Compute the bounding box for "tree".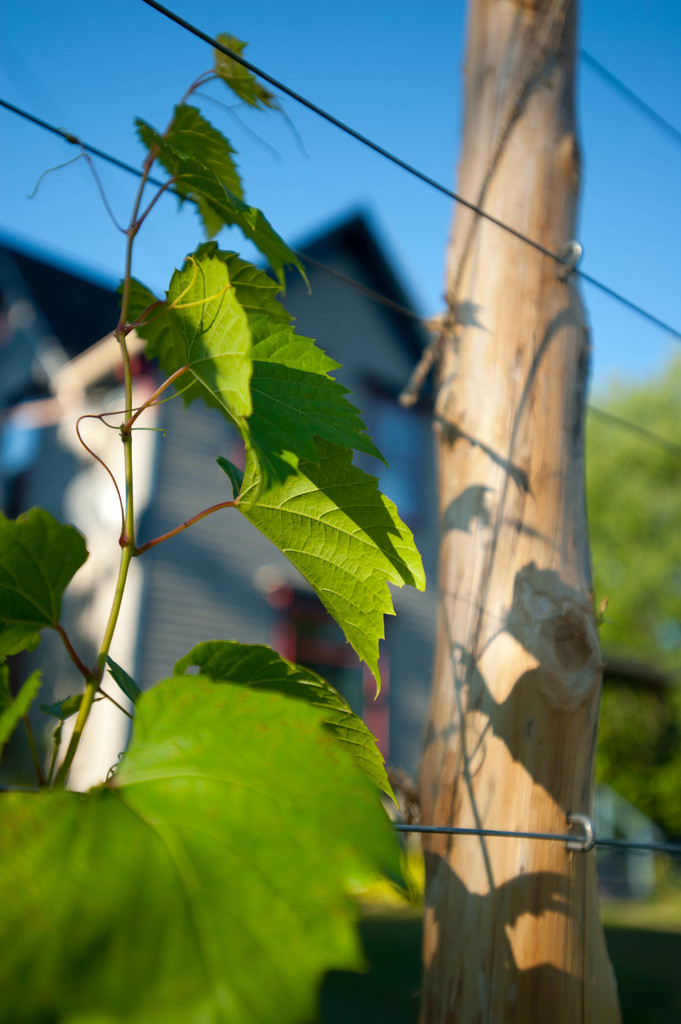
select_region(400, 0, 634, 1023).
